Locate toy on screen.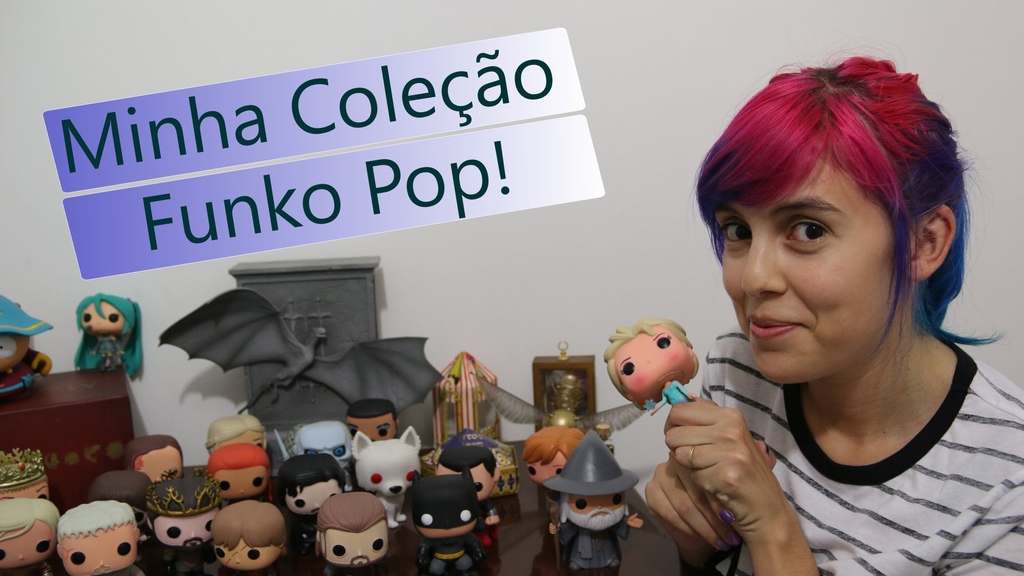
On screen at rect(459, 438, 524, 502).
